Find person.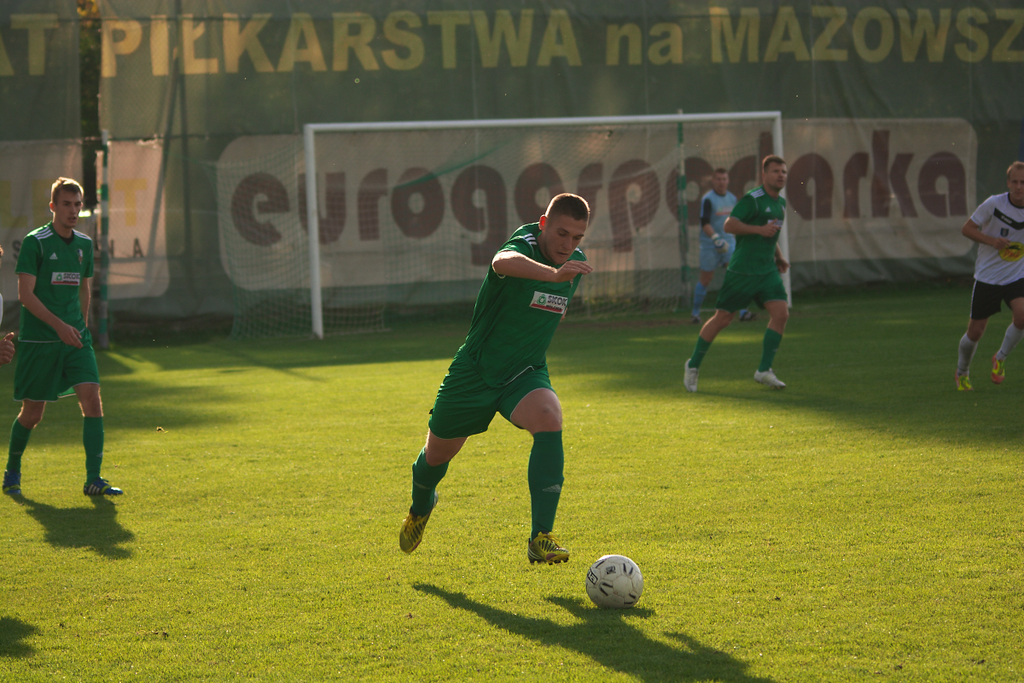
<region>679, 152, 790, 400</region>.
